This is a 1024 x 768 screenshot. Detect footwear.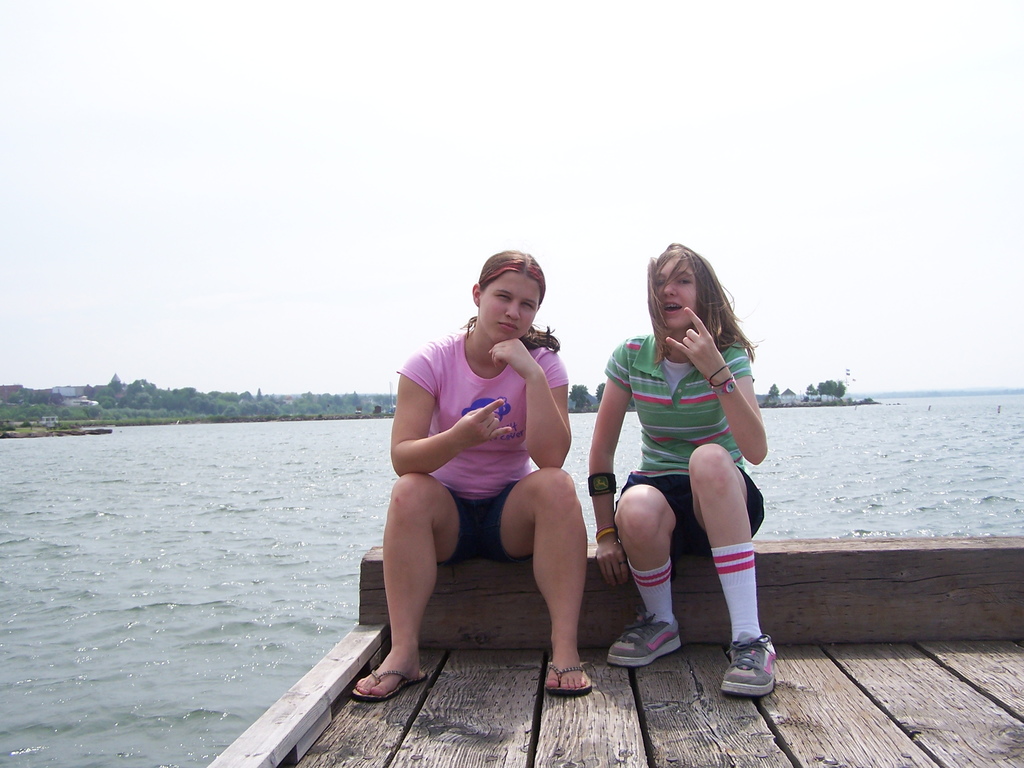
<bbox>600, 618, 677, 669</bbox>.
